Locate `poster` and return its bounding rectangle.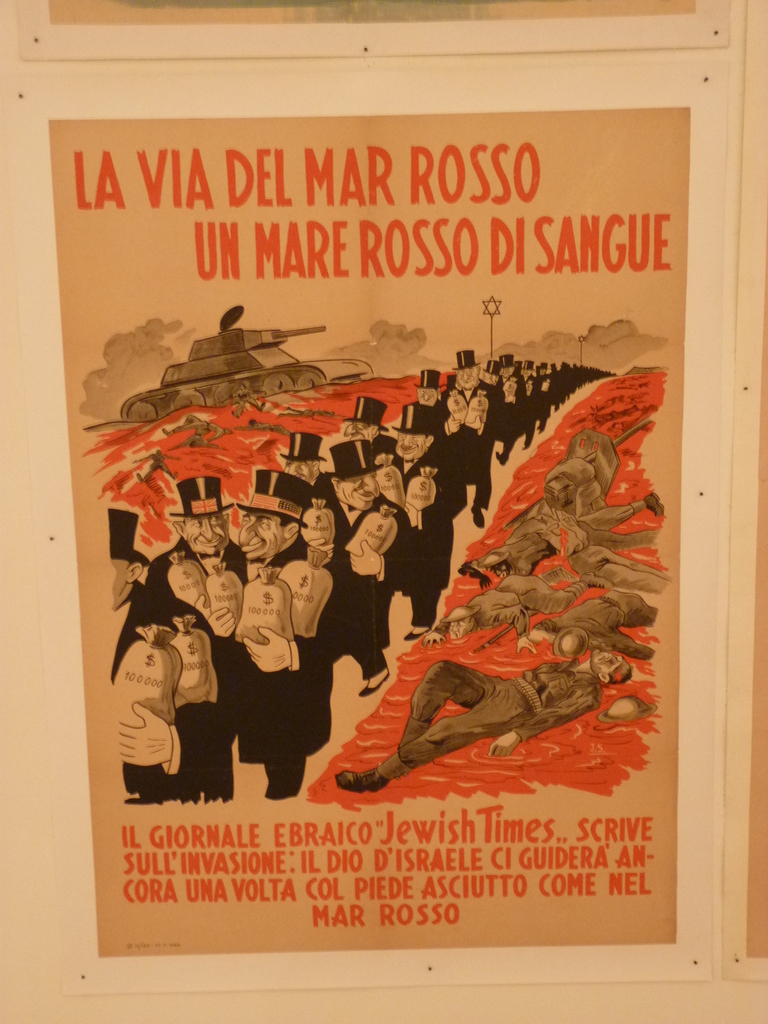
left=0, top=0, right=767, bottom=1023.
